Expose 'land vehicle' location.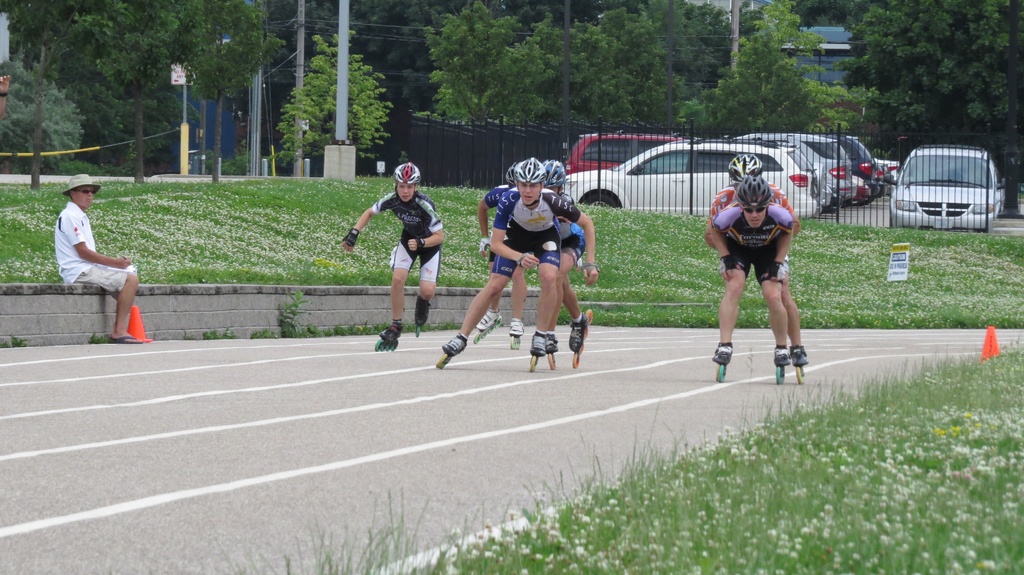
Exposed at 815:163:831:206.
